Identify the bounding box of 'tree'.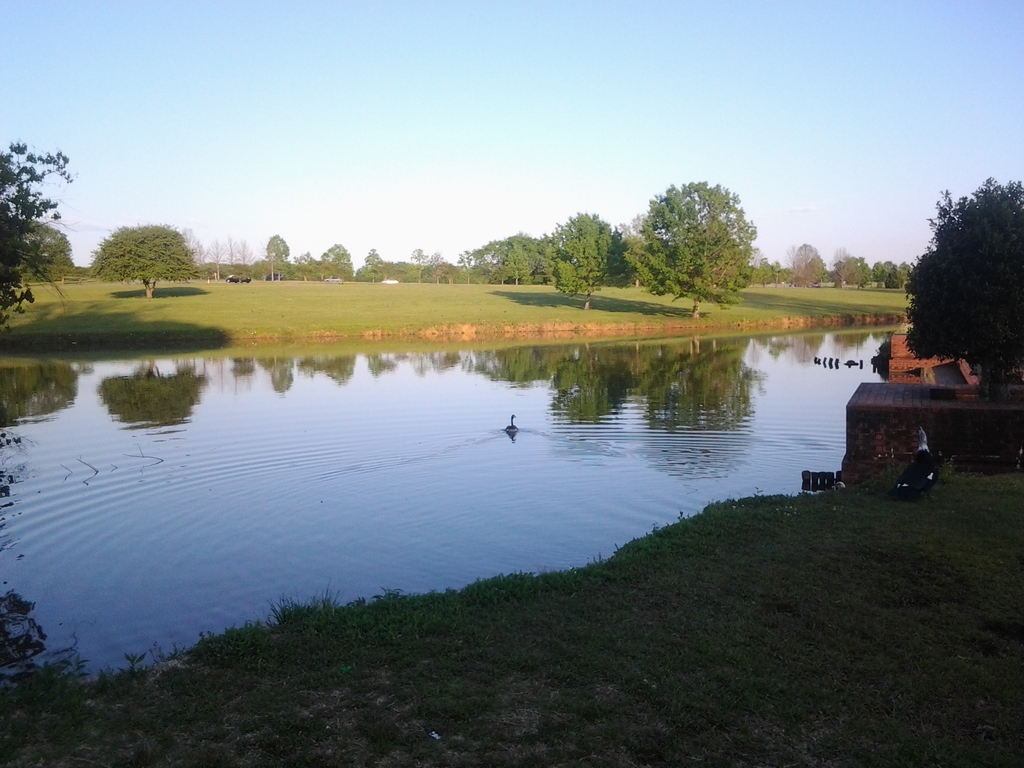
detection(17, 211, 81, 295).
